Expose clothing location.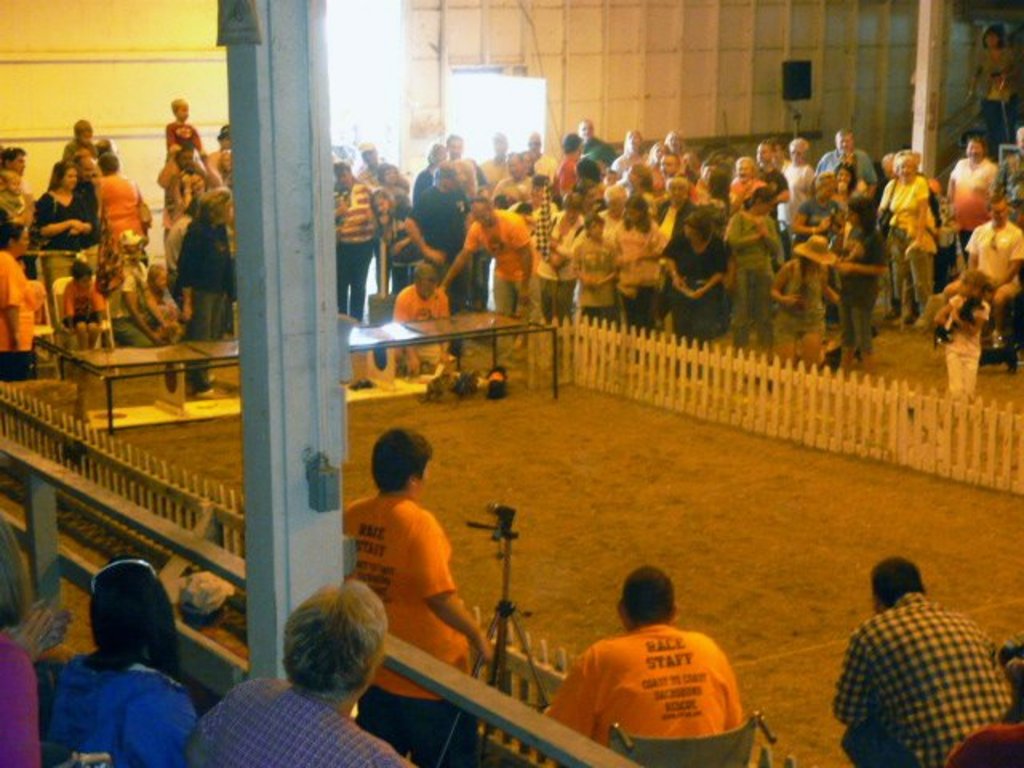
Exposed at BBox(35, 653, 190, 754).
